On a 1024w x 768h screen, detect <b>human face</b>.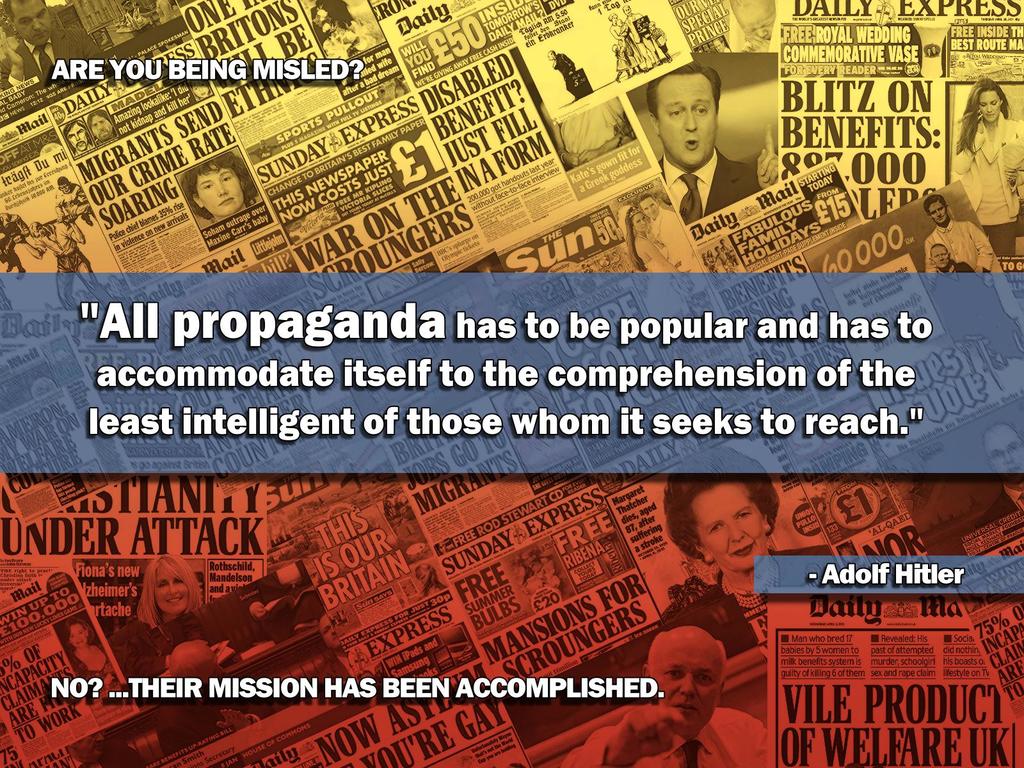
<region>154, 563, 186, 612</region>.
